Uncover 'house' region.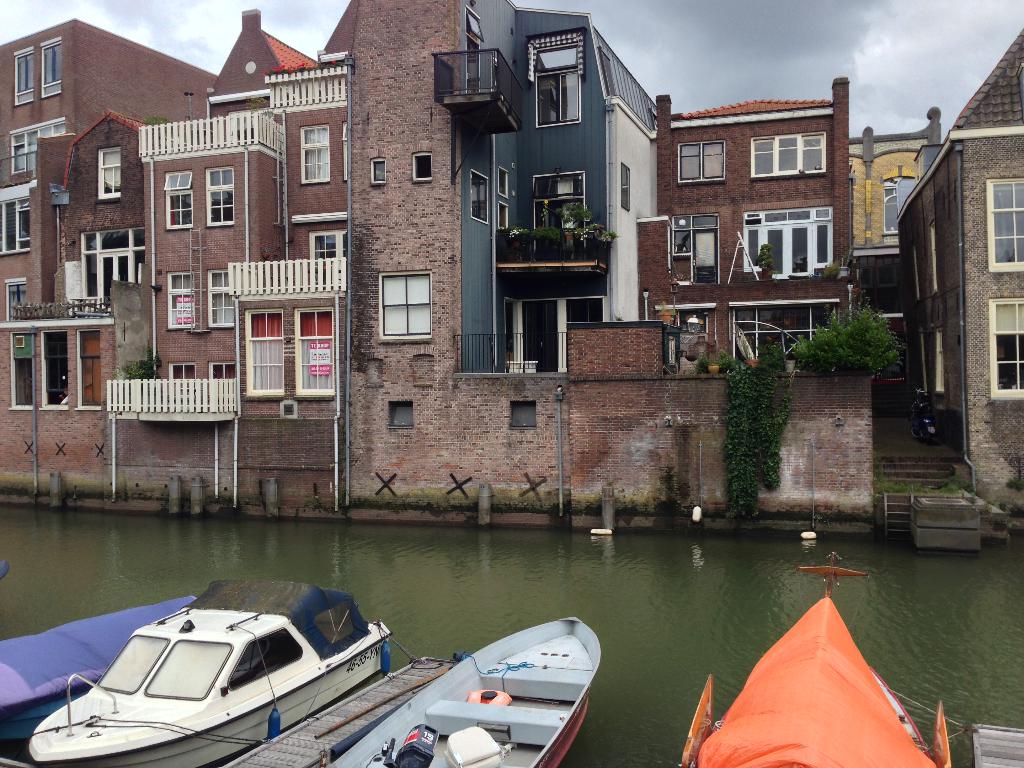
Uncovered: (102, 7, 344, 520).
